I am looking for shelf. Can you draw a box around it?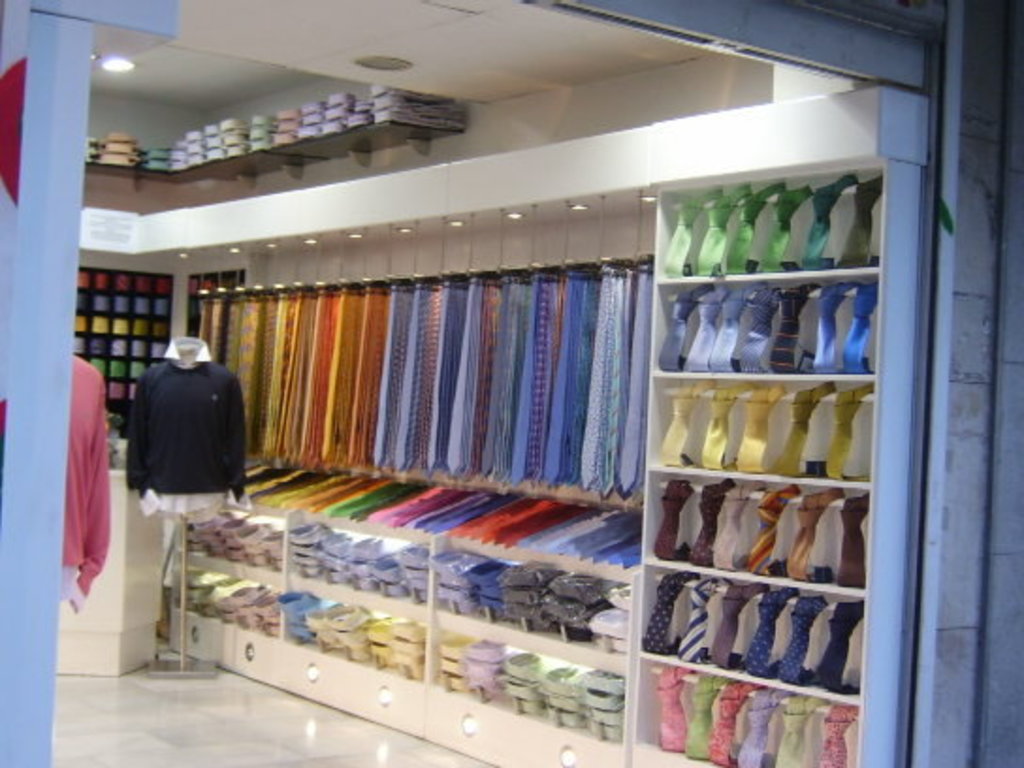
Sure, the bounding box is <region>431, 550, 625, 659</region>.
